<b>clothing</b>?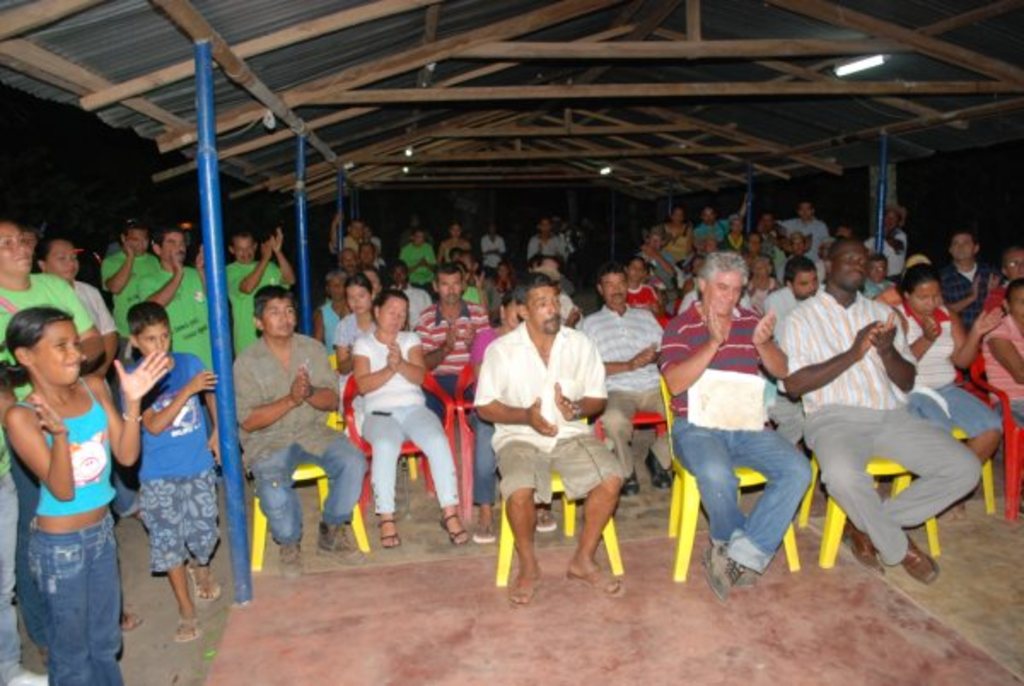
(887,297,993,430)
